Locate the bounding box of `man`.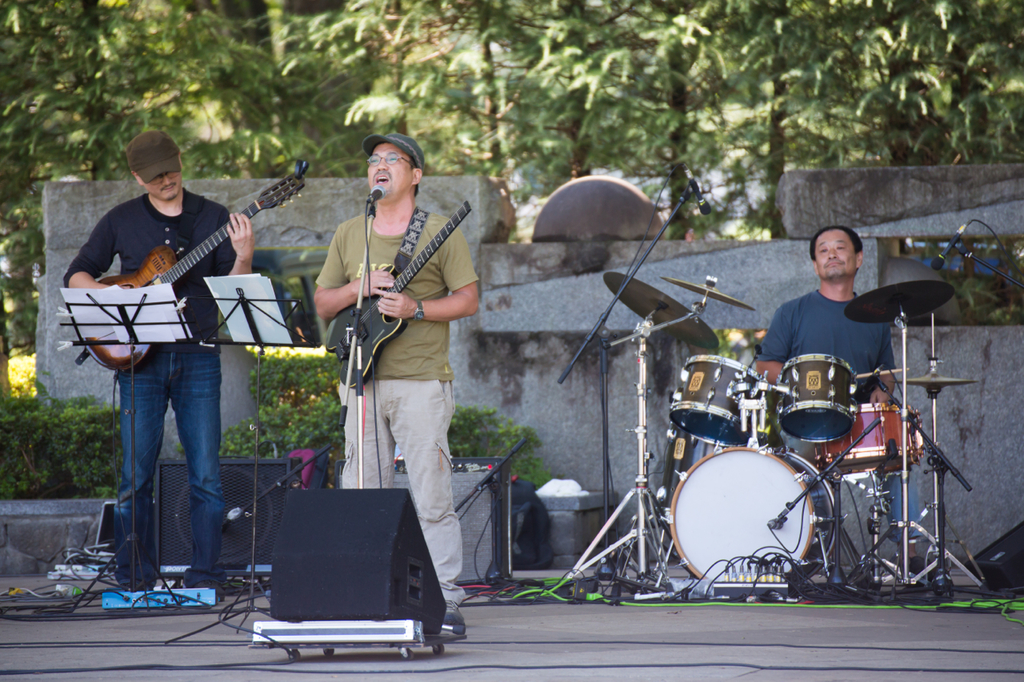
Bounding box: rect(310, 129, 486, 642).
